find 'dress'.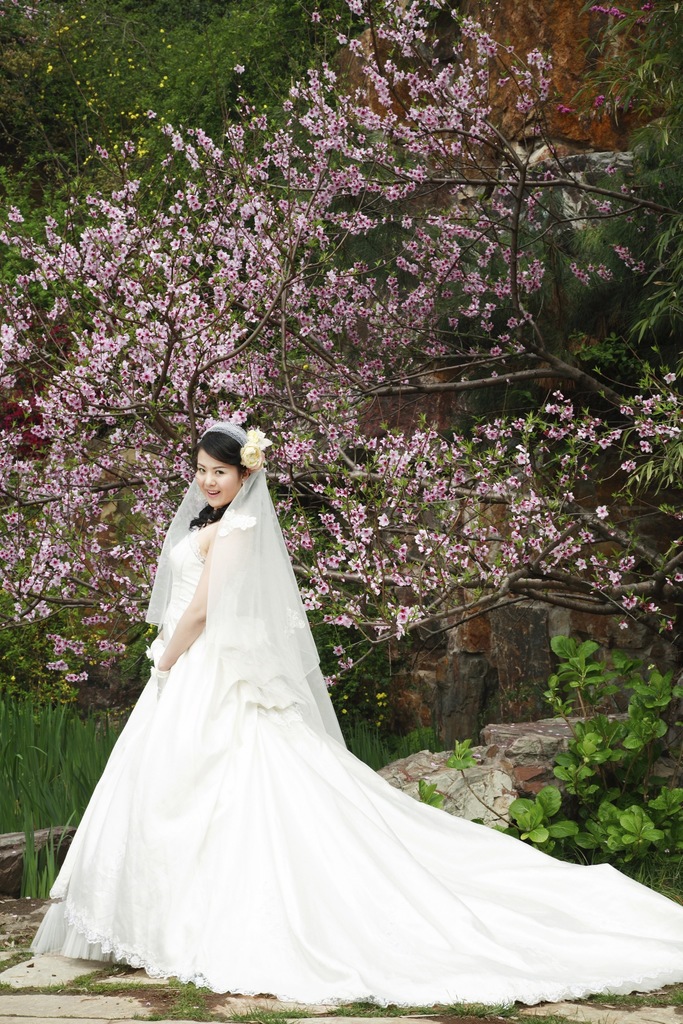
(left=42, top=470, right=584, bottom=989).
